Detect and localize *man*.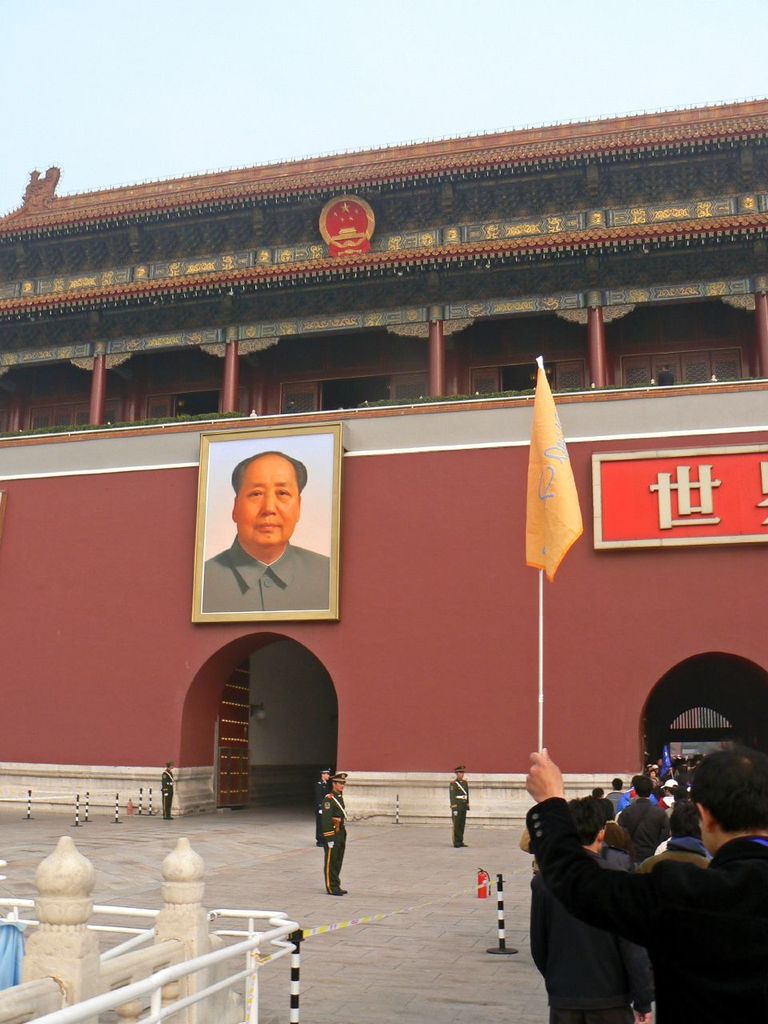
Localized at 198 459 344 627.
